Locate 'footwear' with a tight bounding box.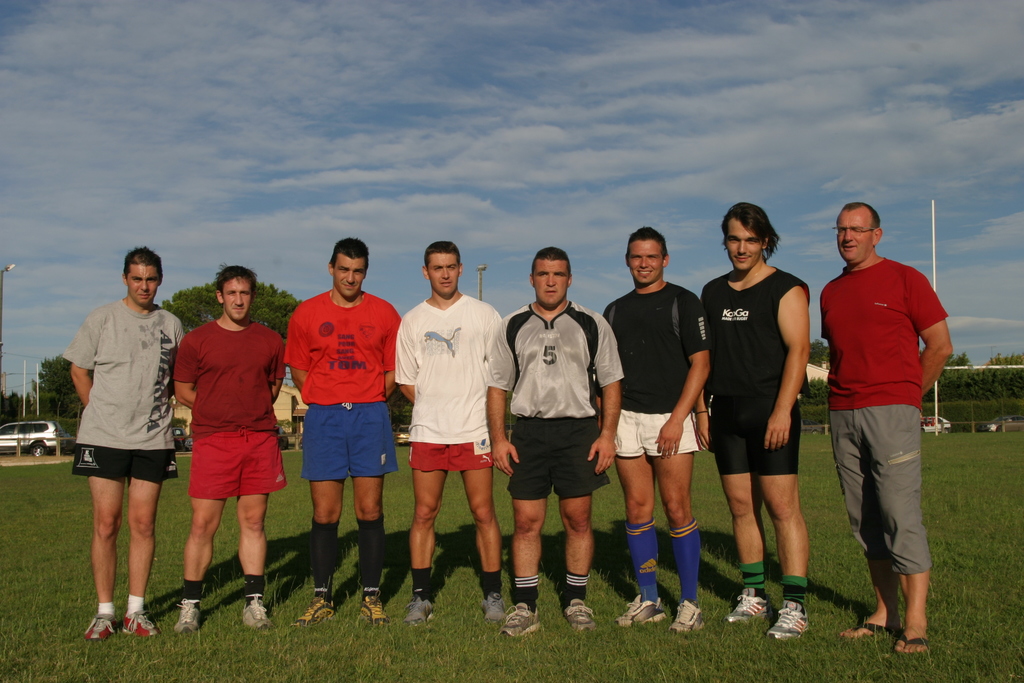
select_region(562, 602, 598, 630).
